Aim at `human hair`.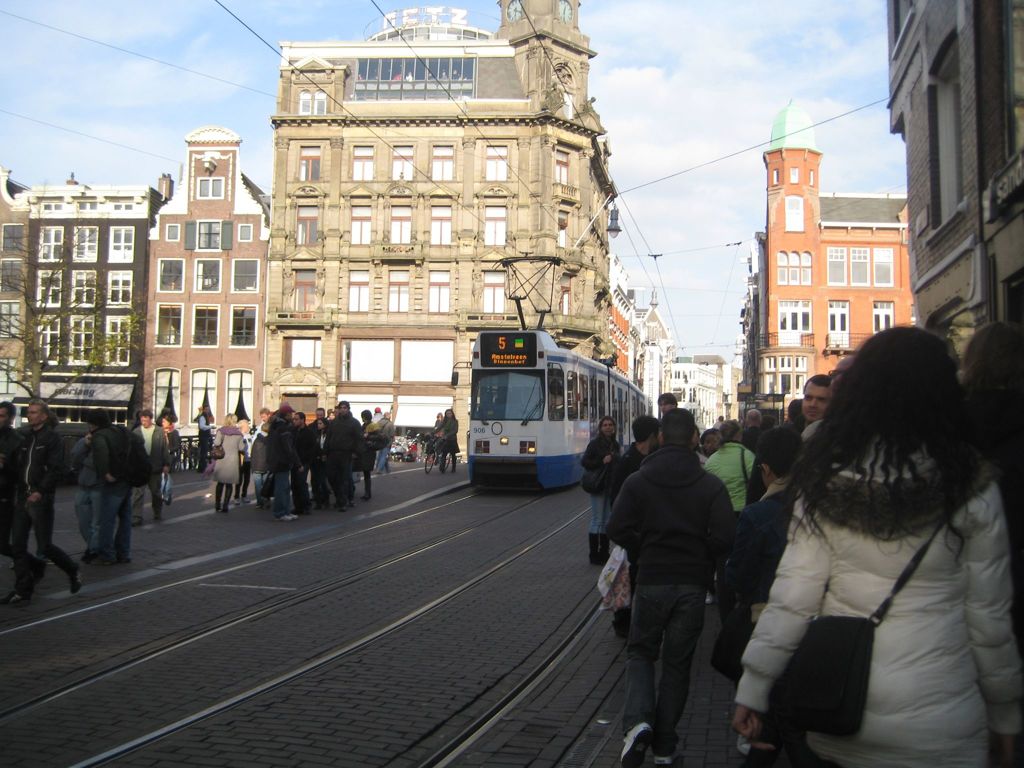
Aimed at pyautogui.locateOnScreen(164, 413, 173, 422).
